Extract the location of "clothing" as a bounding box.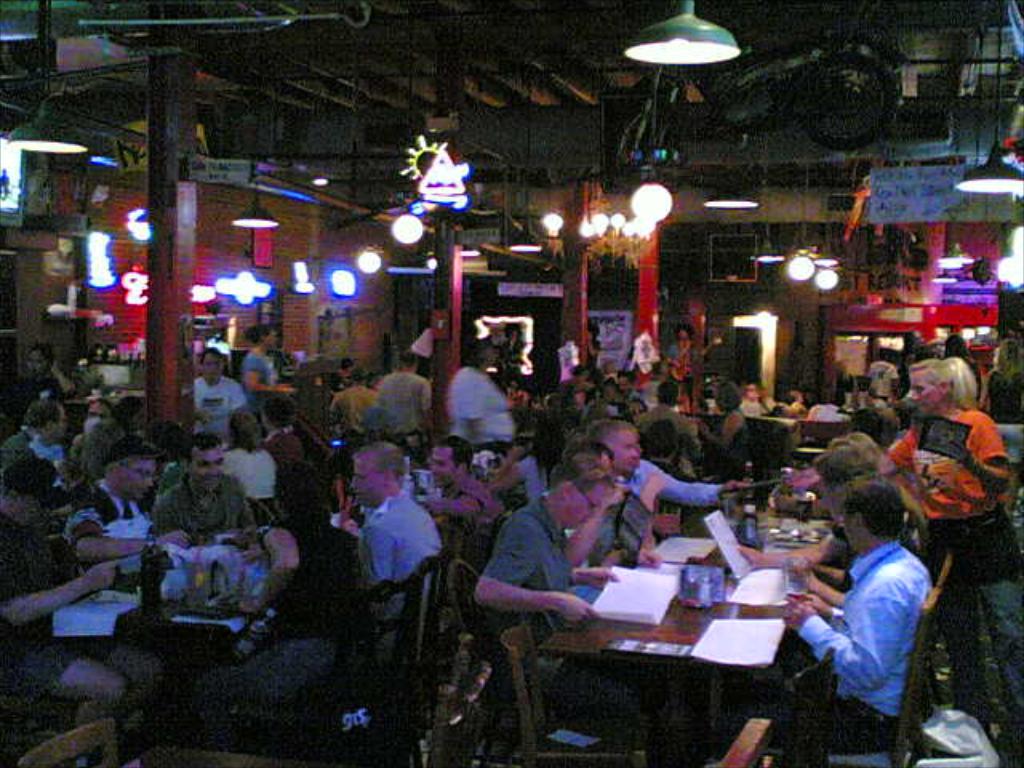
detection(803, 506, 947, 728).
